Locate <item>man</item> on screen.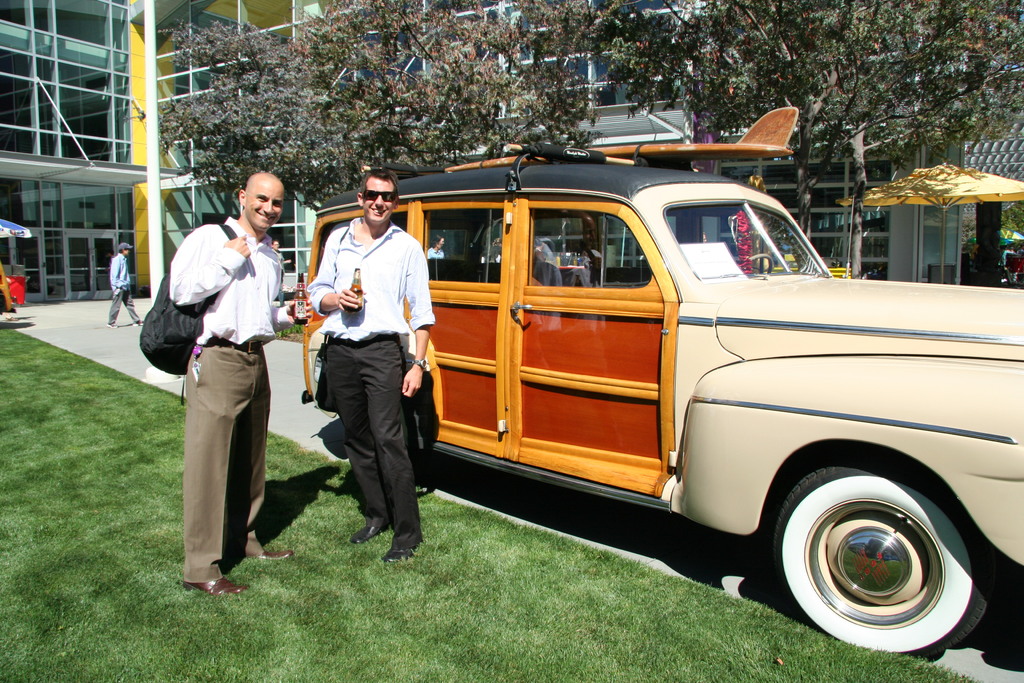
On screen at crop(305, 170, 433, 561).
